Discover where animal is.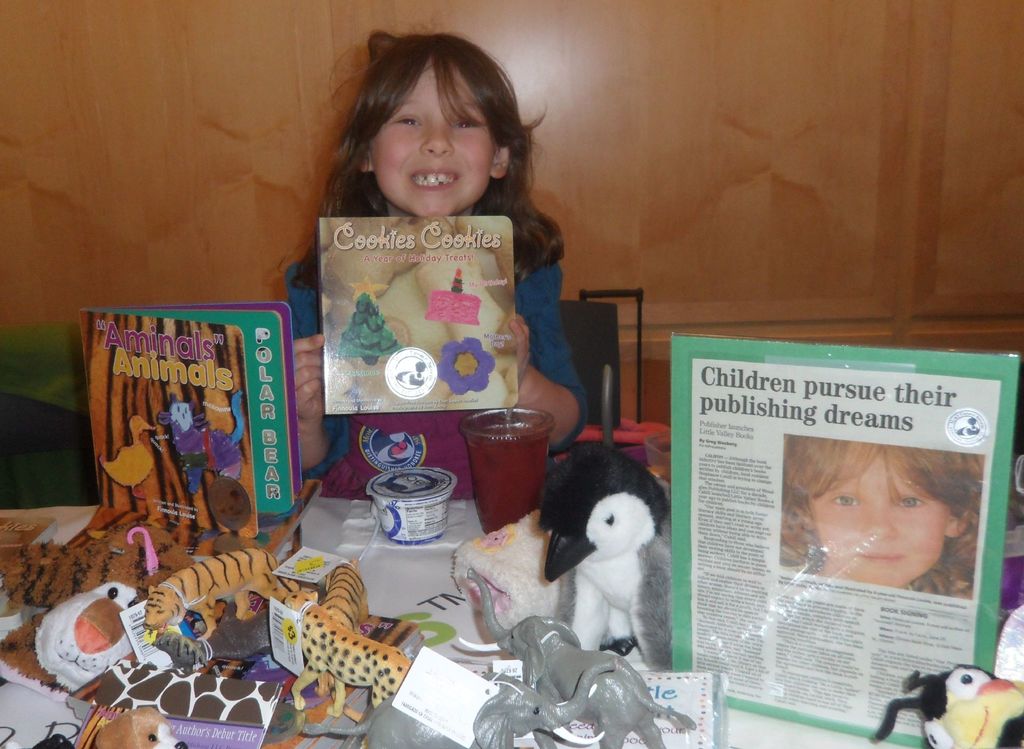
Discovered at 284,607,415,703.
